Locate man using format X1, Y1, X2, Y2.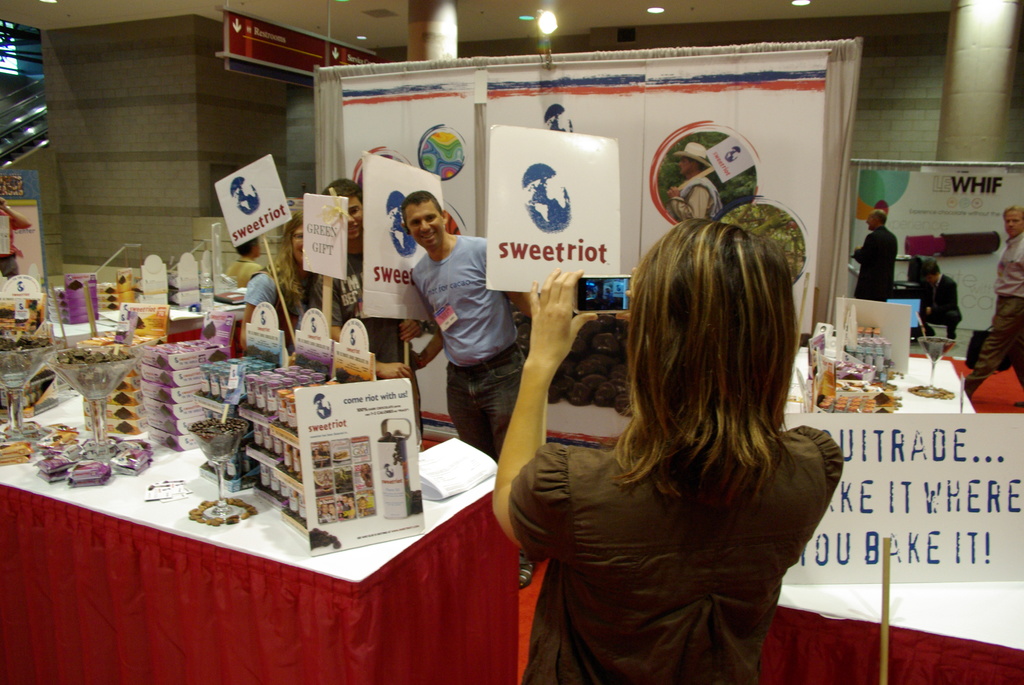
966, 204, 1023, 394.
